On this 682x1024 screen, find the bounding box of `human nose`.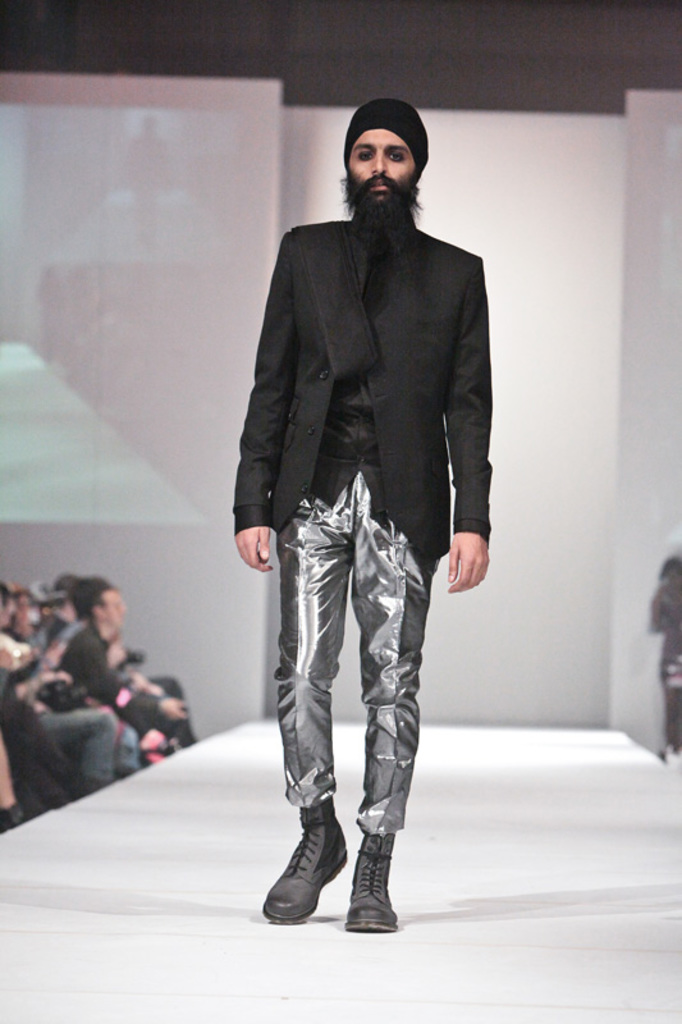
Bounding box: x1=369, y1=152, x2=389, y2=179.
